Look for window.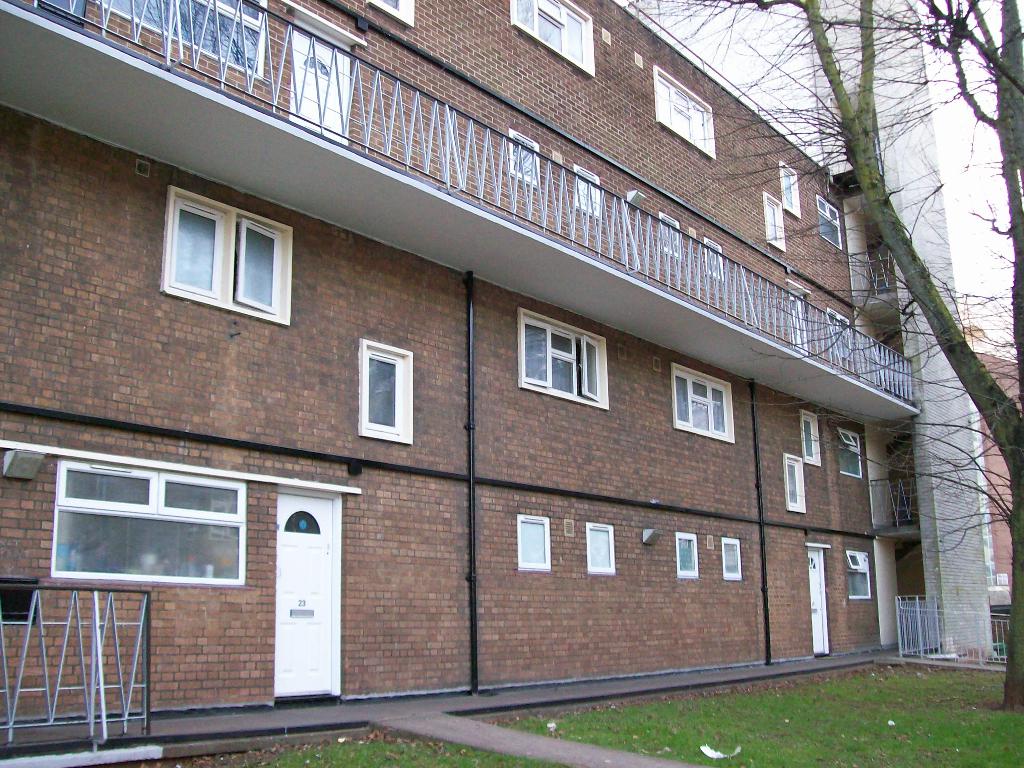
Found: <box>509,301,613,412</box>.
